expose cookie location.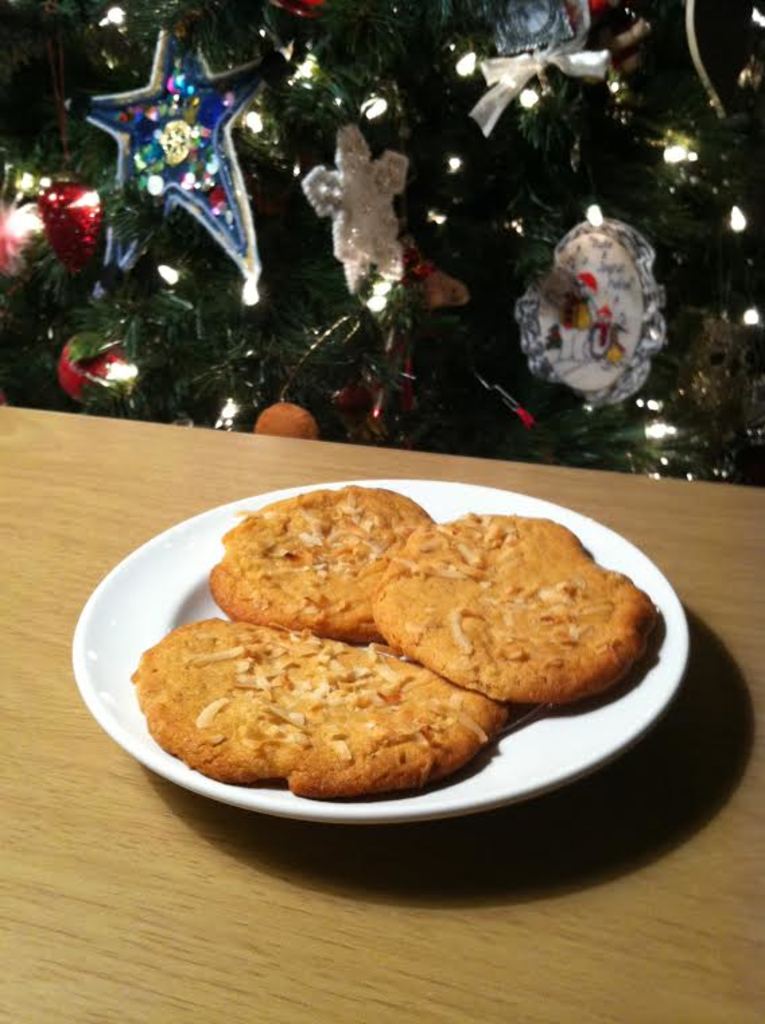
Exposed at bbox(284, 641, 504, 802).
